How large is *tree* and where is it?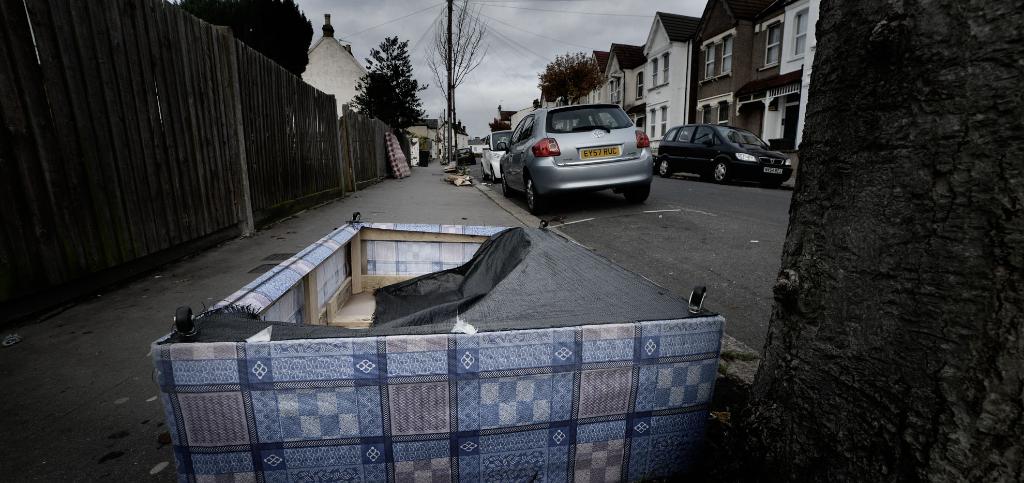
Bounding box: [348, 26, 431, 153].
